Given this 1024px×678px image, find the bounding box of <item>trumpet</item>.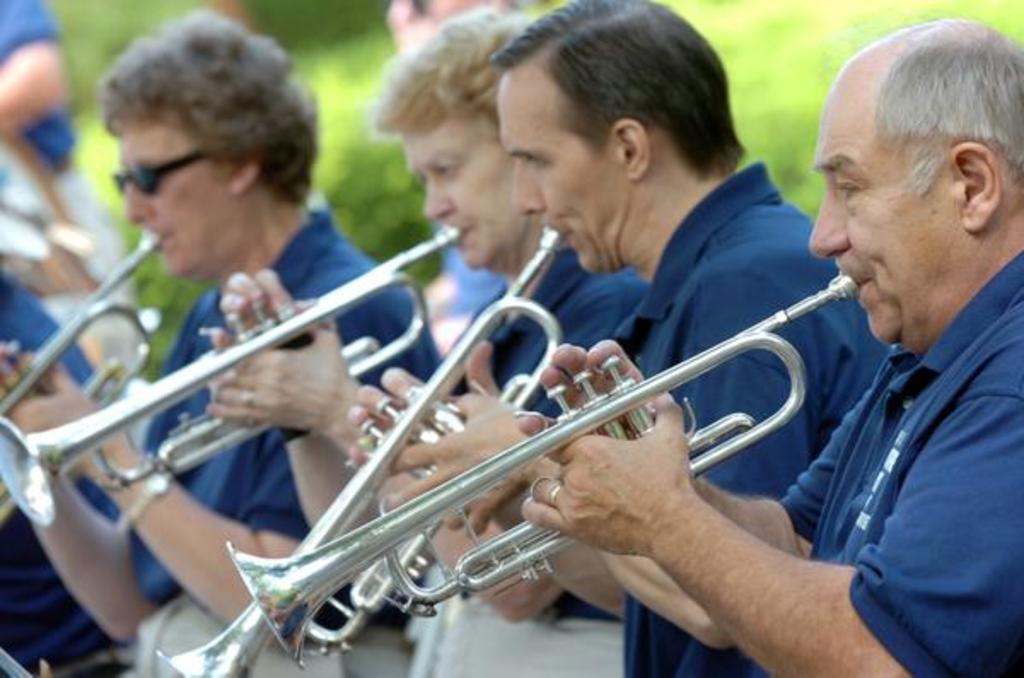
[0,212,164,521].
